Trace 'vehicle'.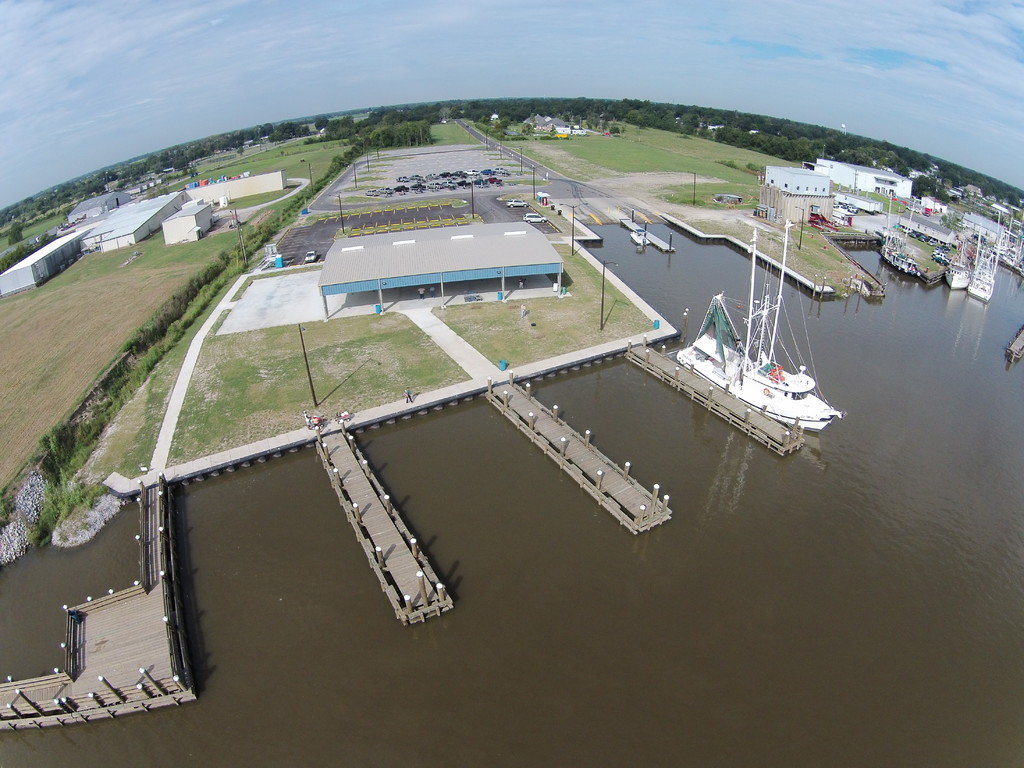
Traced to [947, 252, 969, 294].
